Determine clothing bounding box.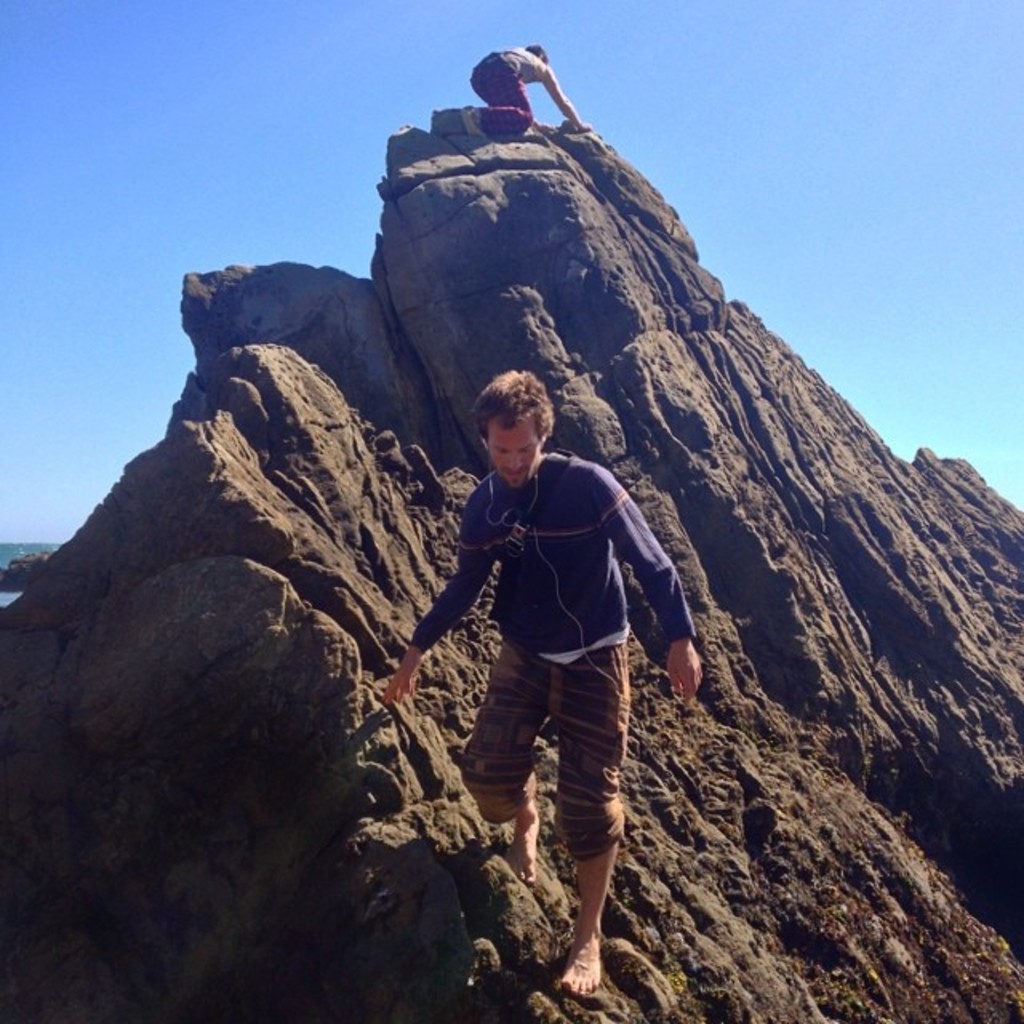
Determined: <region>470, 45, 539, 133</region>.
